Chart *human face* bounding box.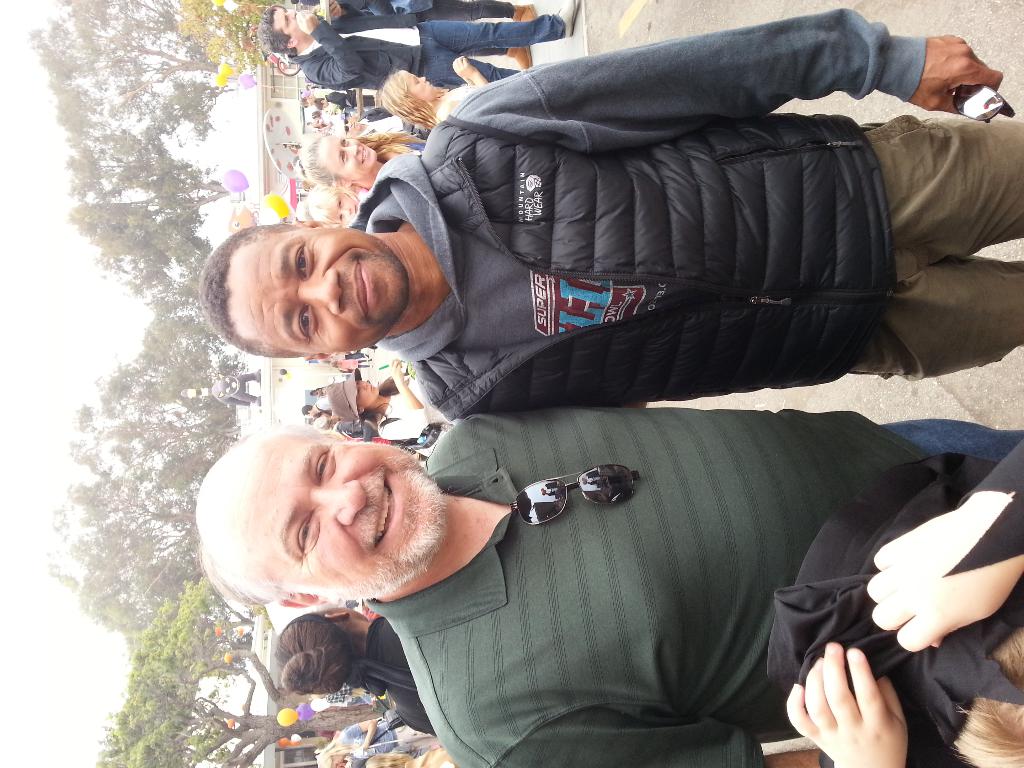
Charted: [left=274, top=8, right=317, bottom=36].
